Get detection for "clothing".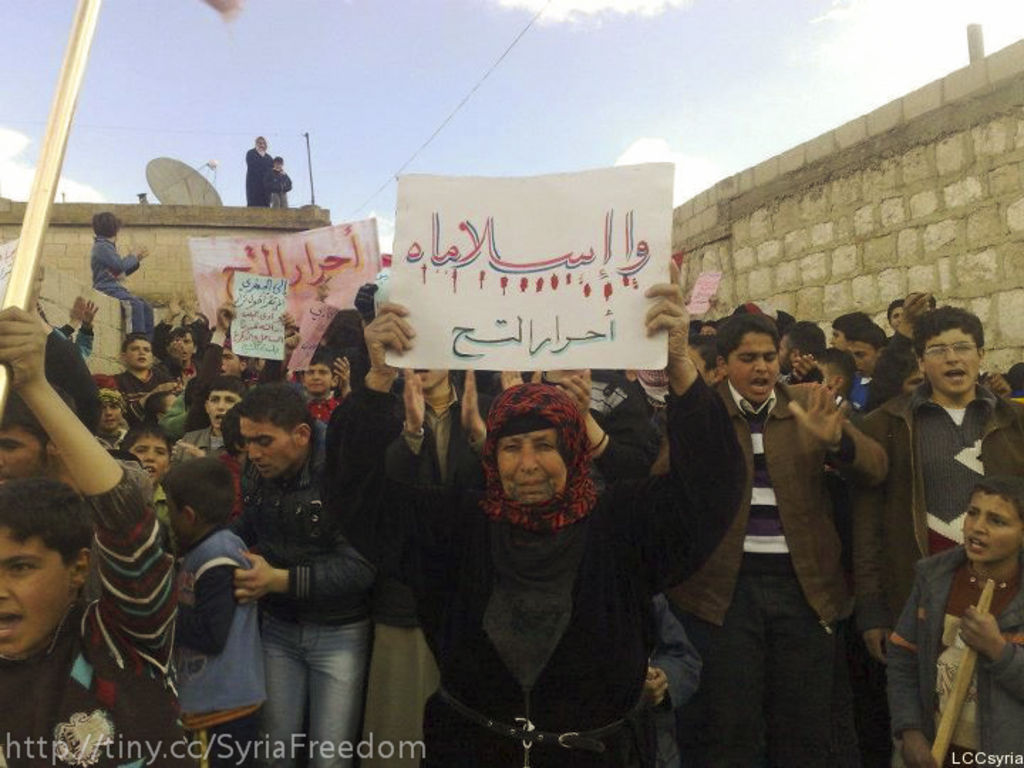
Detection: x1=680 y1=327 x2=885 y2=767.
